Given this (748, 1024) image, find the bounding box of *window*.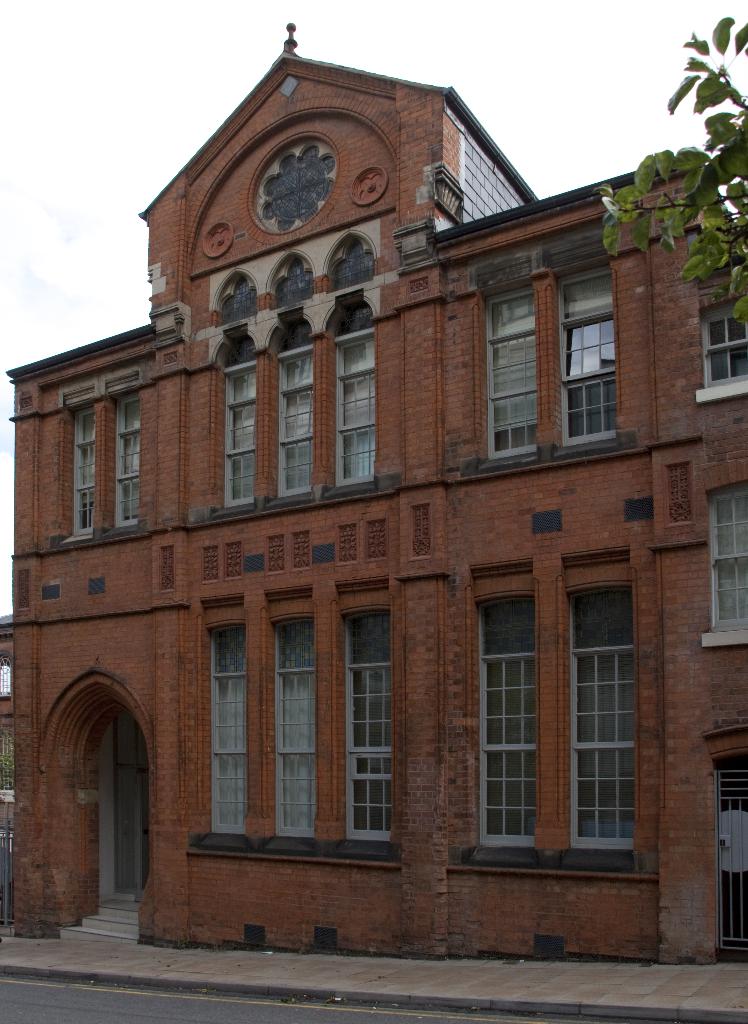
[193,596,250,841].
